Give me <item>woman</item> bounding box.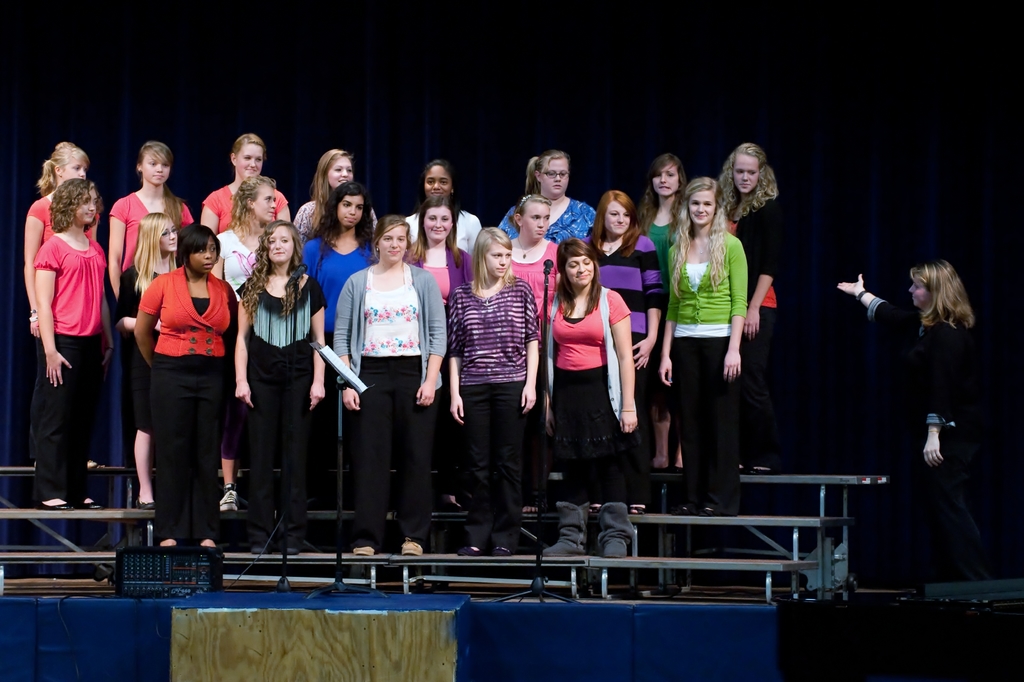
(x1=547, y1=235, x2=646, y2=513).
